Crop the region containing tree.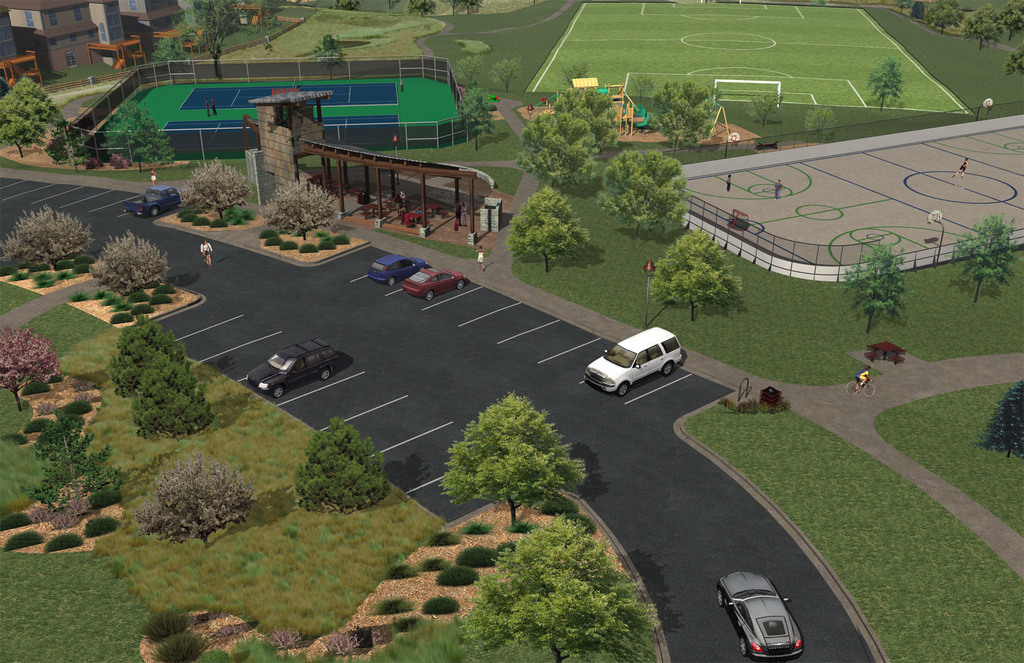
Crop region: (x1=131, y1=352, x2=216, y2=430).
